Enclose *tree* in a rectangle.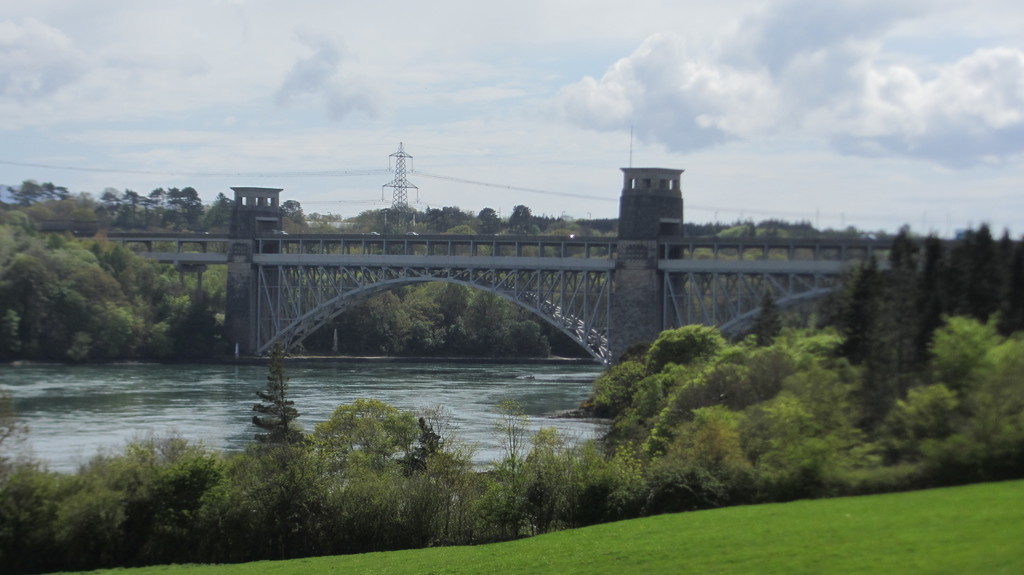
box(916, 283, 1011, 460).
